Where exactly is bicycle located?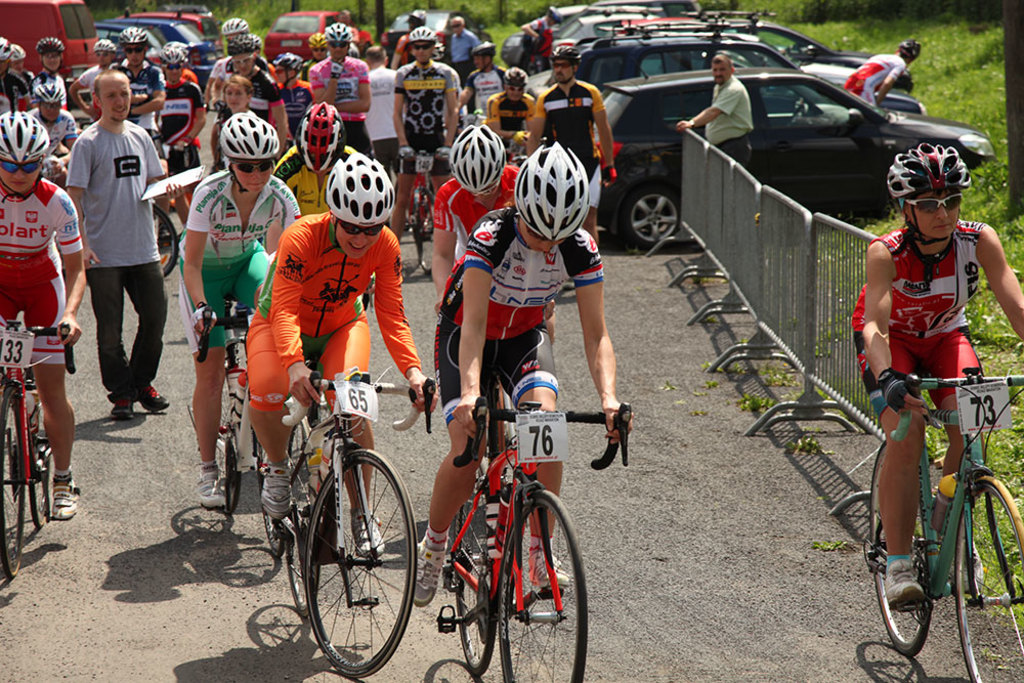
Its bounding box is (left=863, top=352, right=1012, bottom=668).
